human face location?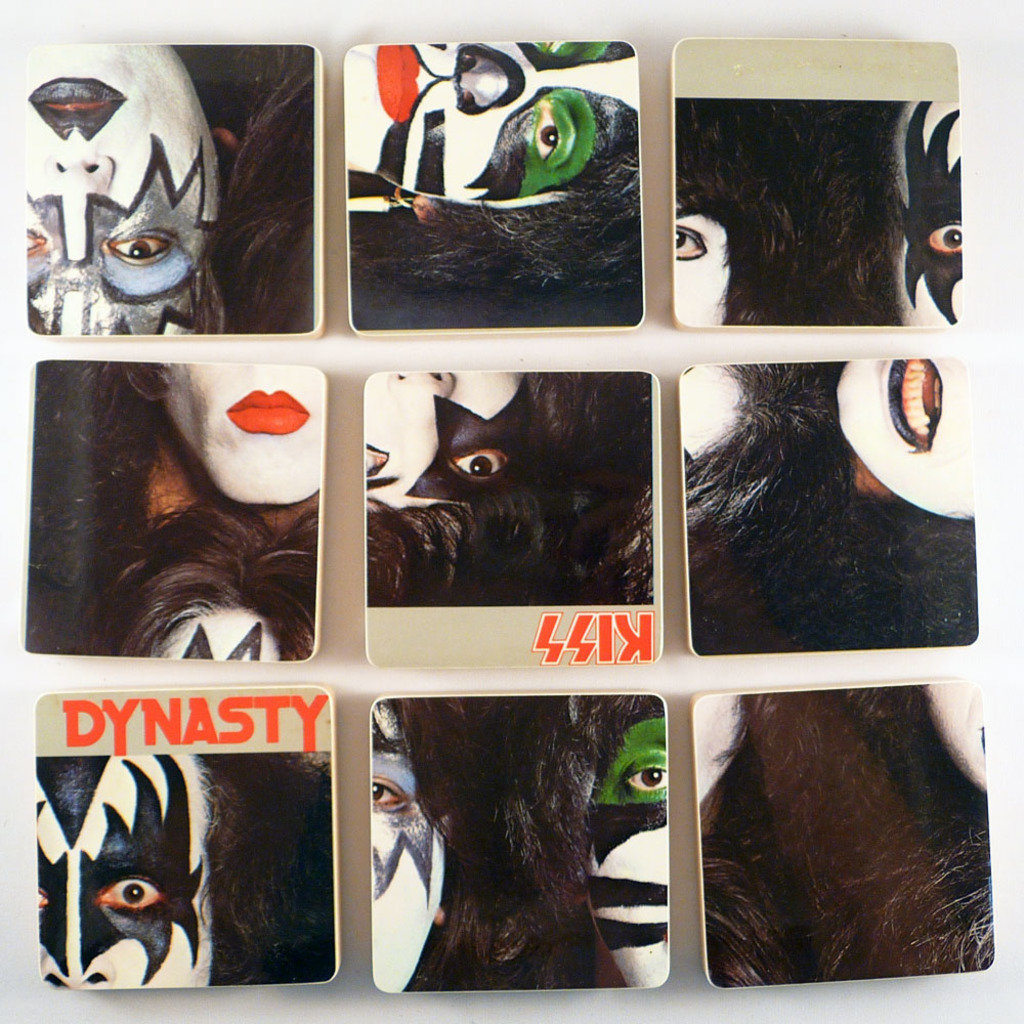
box(38, 751, 208, 988)
